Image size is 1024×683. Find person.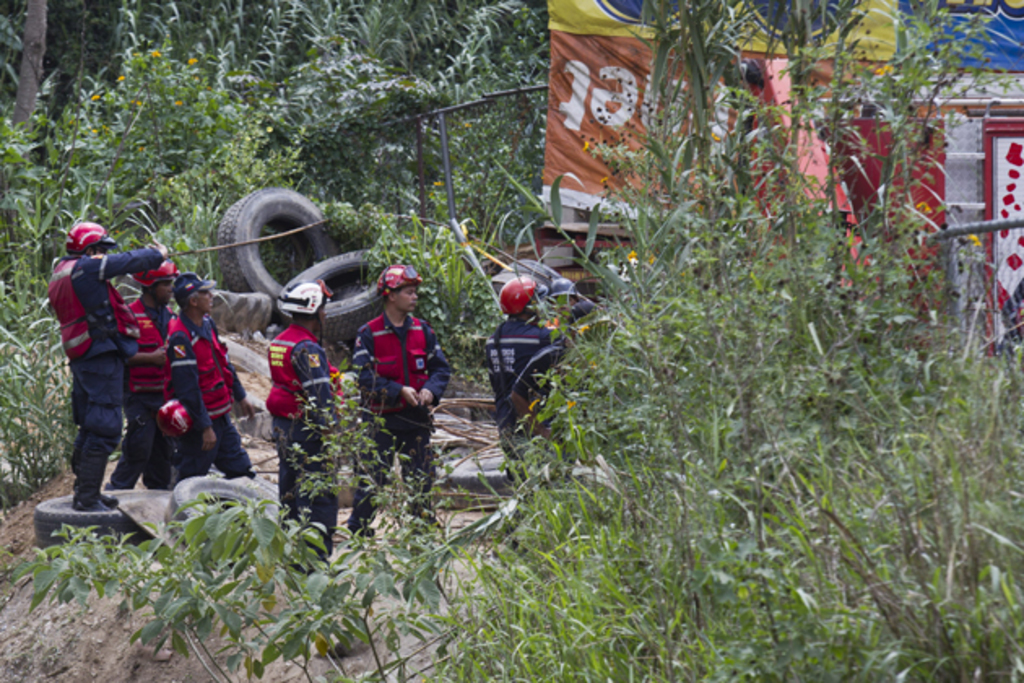
bbox=[167, 270, 268, 483].
